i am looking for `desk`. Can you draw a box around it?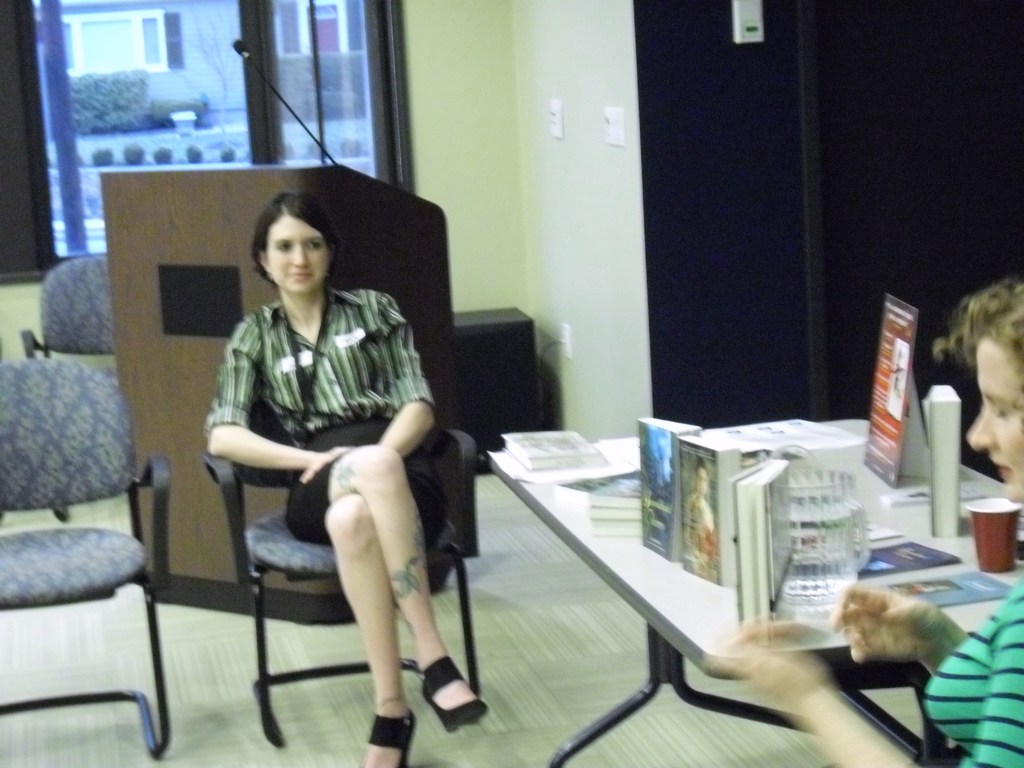
Sure, the bounding box is detection(490, 419, 1023, 767).
